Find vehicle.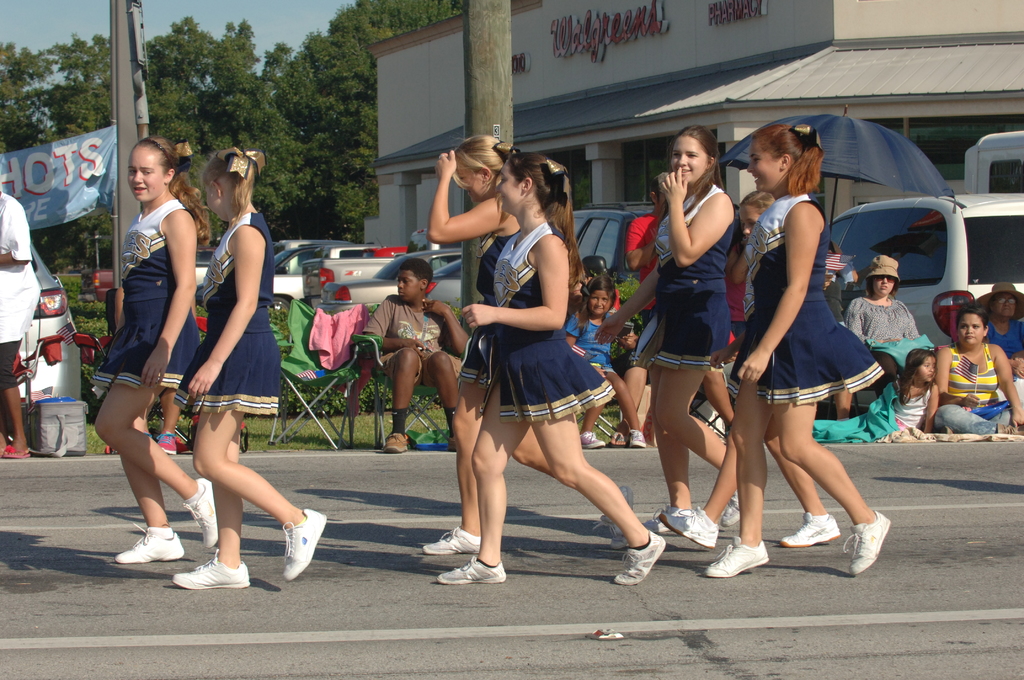
<box>14,238,83,401</box>.
